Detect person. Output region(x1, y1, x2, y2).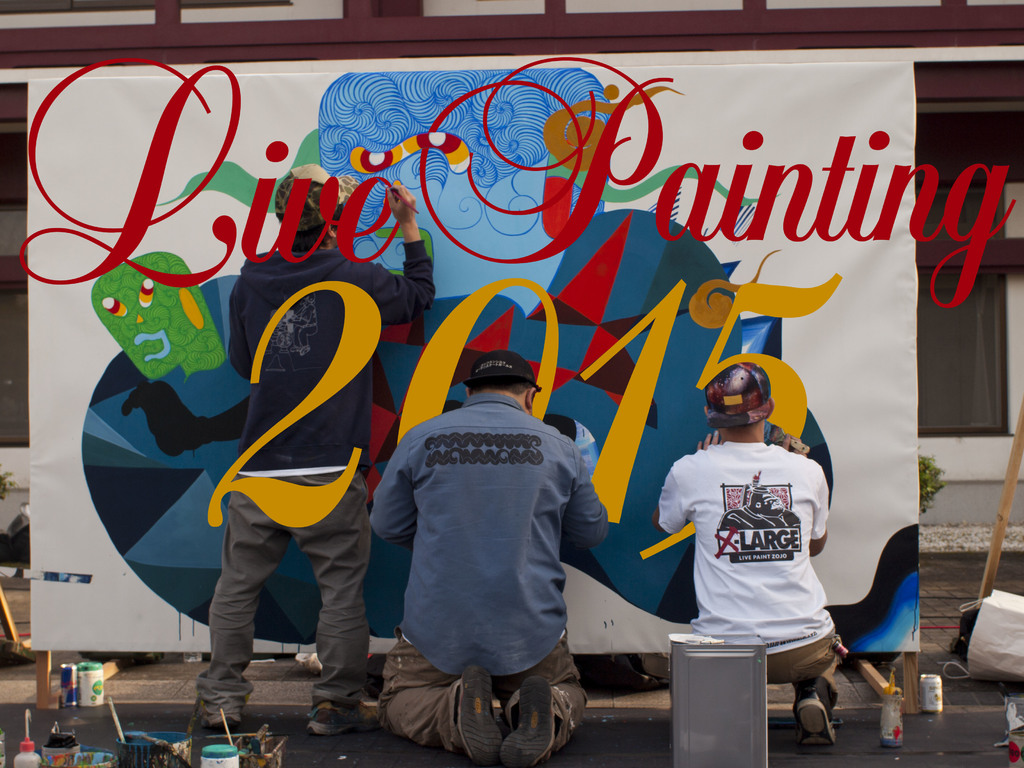
region(184, 166, 439, 736).
